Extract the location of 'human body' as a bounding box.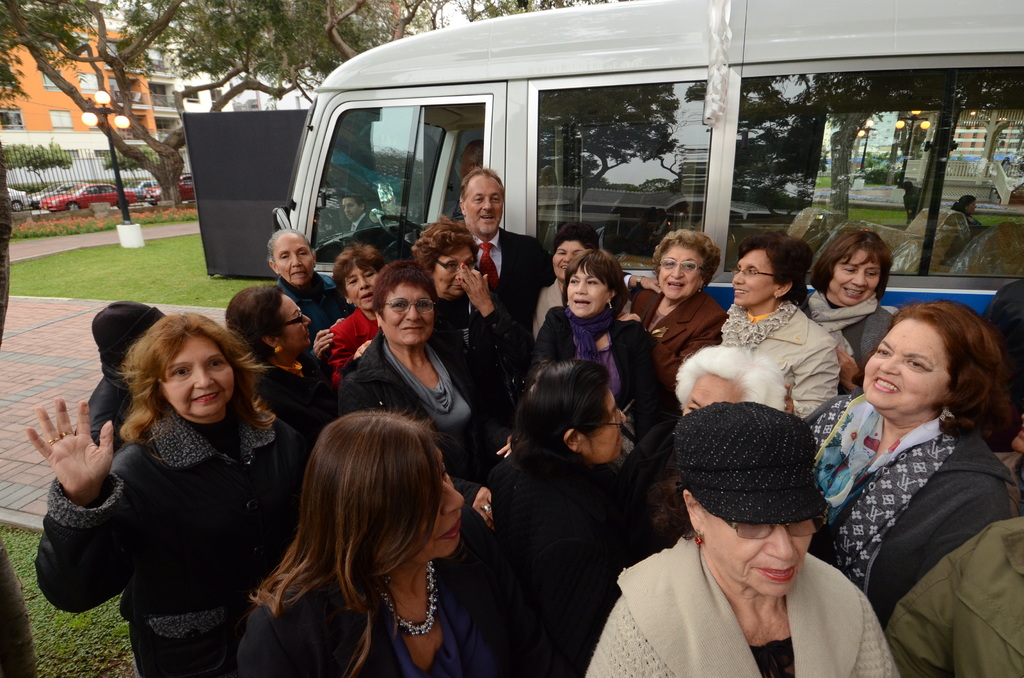
crop(624, 275, 732, 369).
